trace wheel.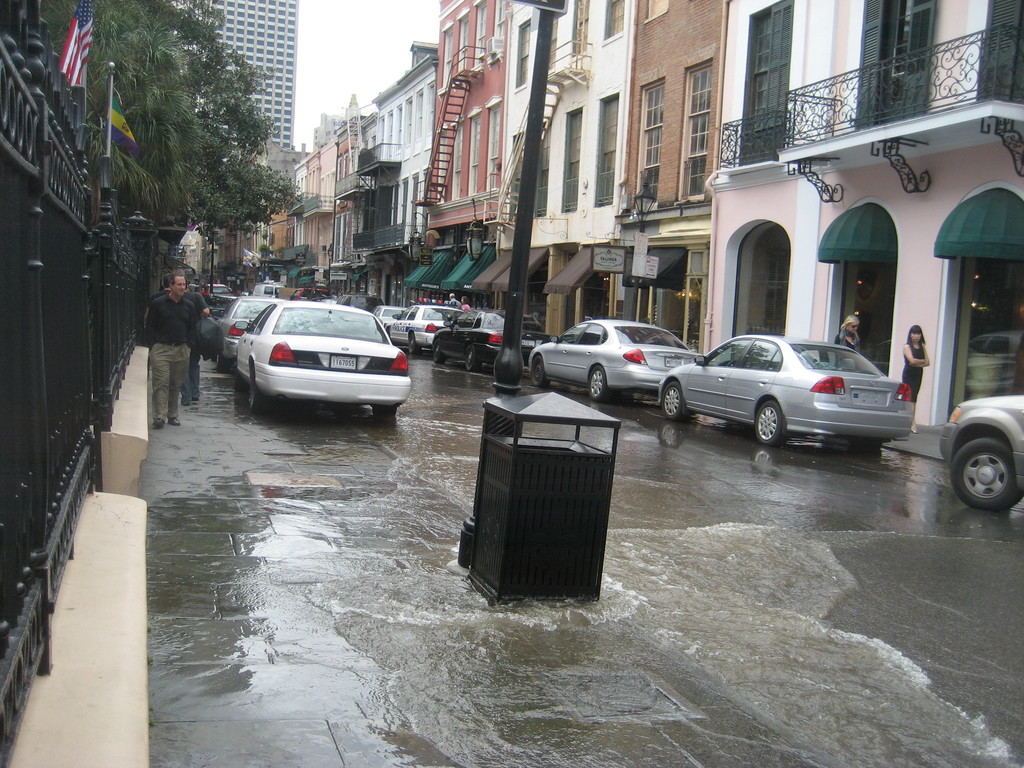
Traced to x1=433 y1=339 x2=445 y2=364.
